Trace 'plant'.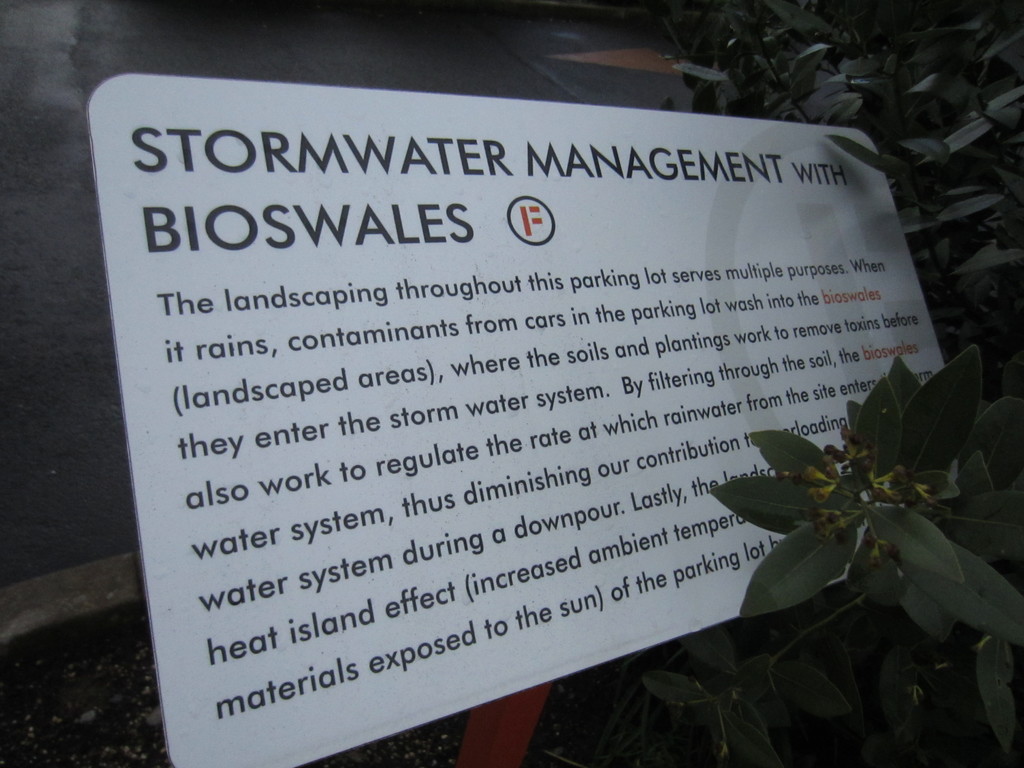
Traced to (663, 0, 1023, 767).
